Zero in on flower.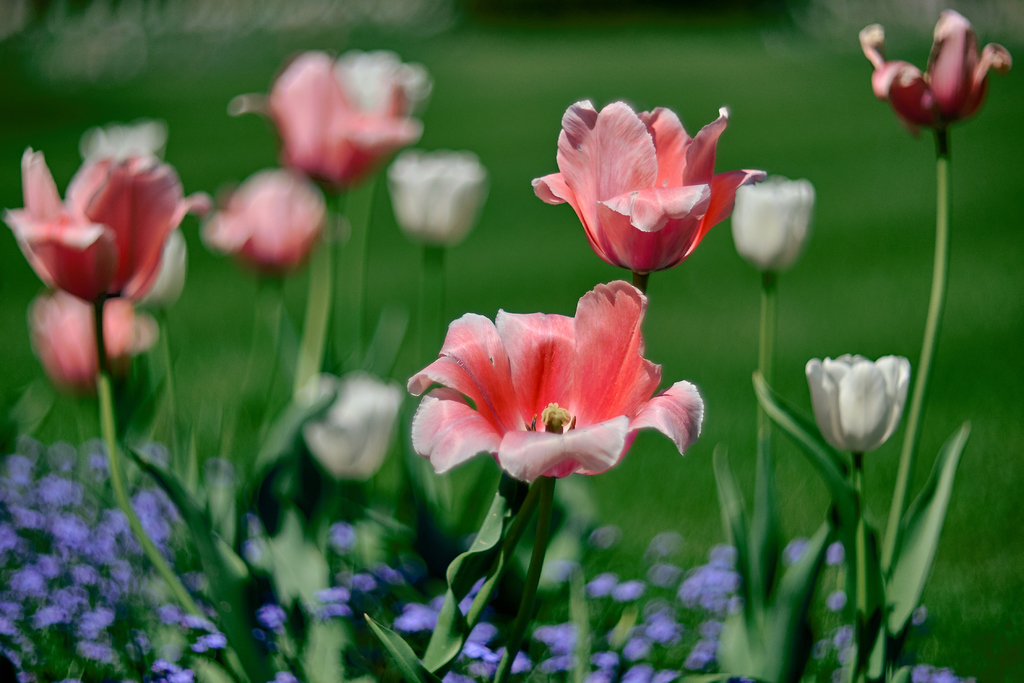
Zeroed in: bbox=[335, 45, 422, 117].
